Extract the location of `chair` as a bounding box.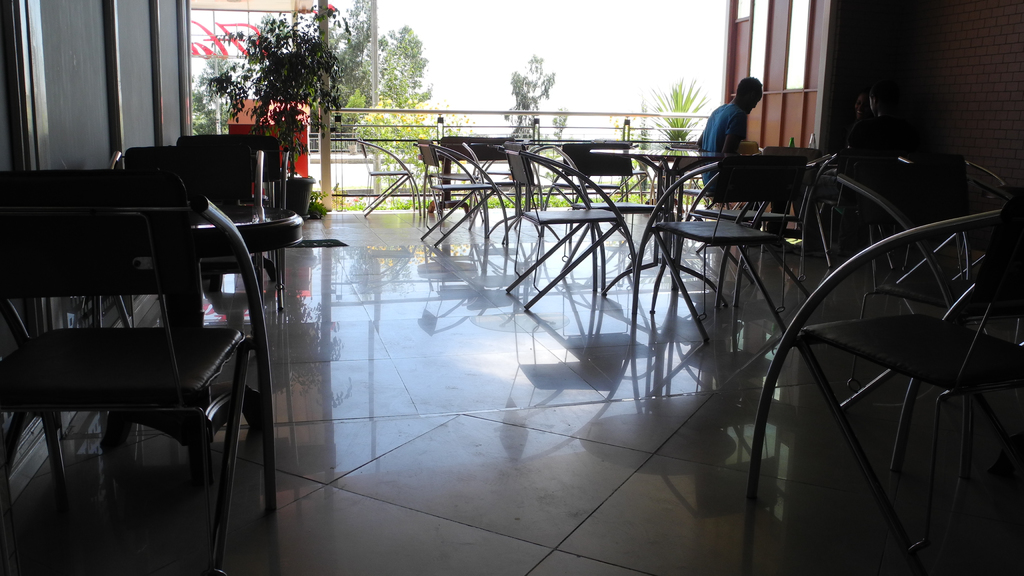
(left=356, top=138, right=425, bottom=214).
